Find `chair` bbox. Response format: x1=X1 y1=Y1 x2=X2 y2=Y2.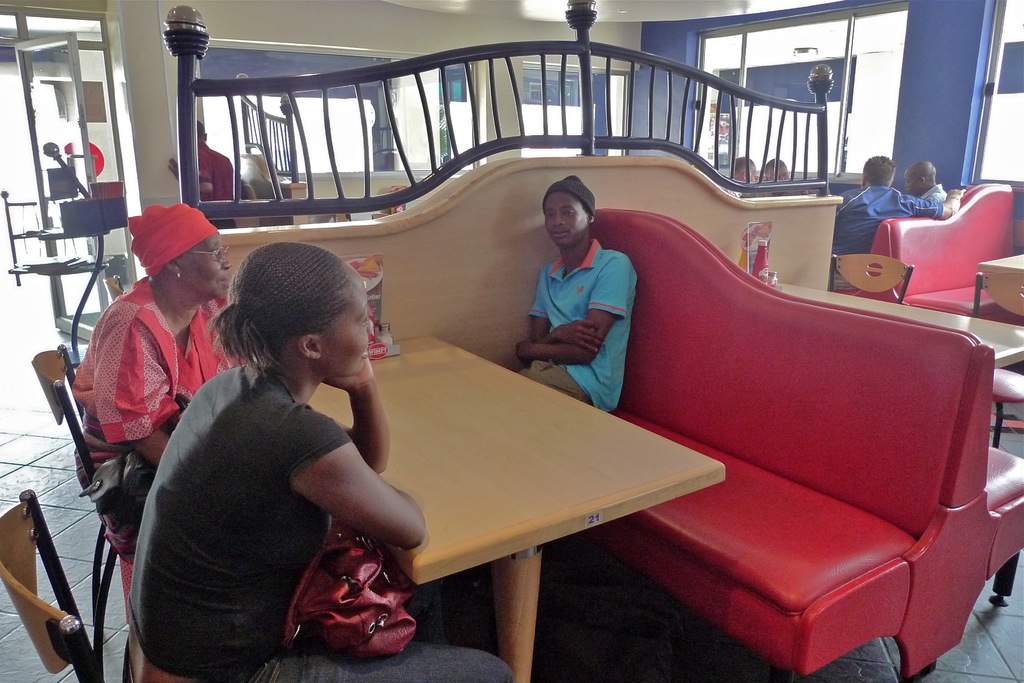
x1=105 y1=273 x2=130 y2=300.
